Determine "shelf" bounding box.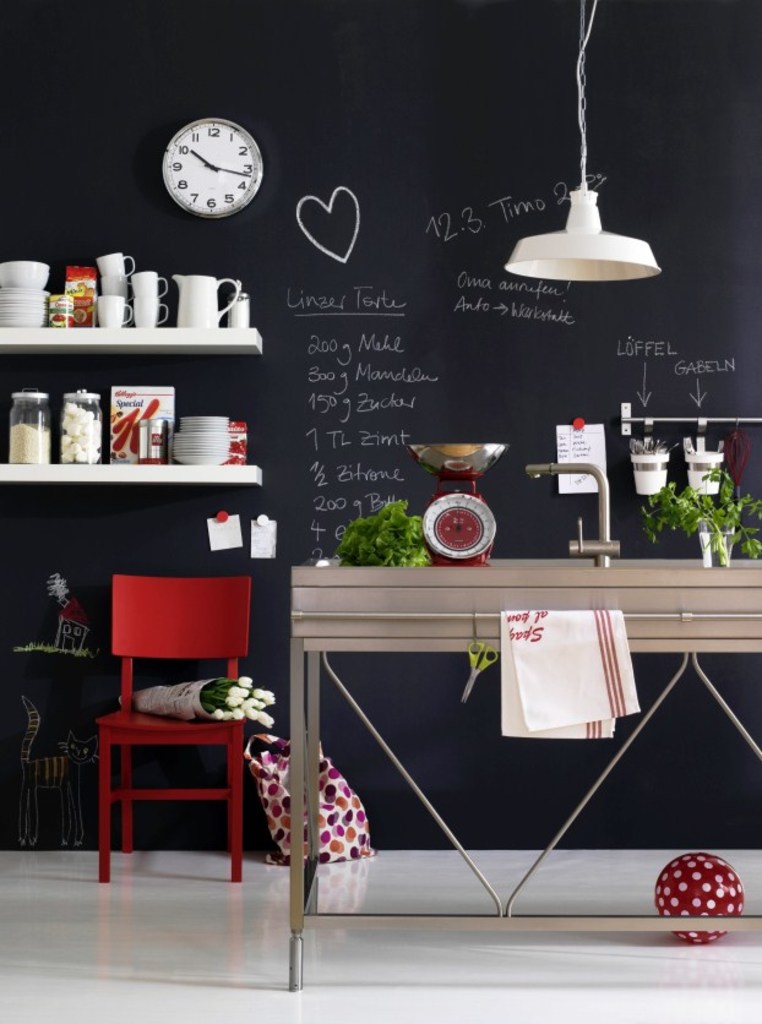
Determined: {"x1": 1, "y1": 325, "x2": 266, "y2": 353}.
